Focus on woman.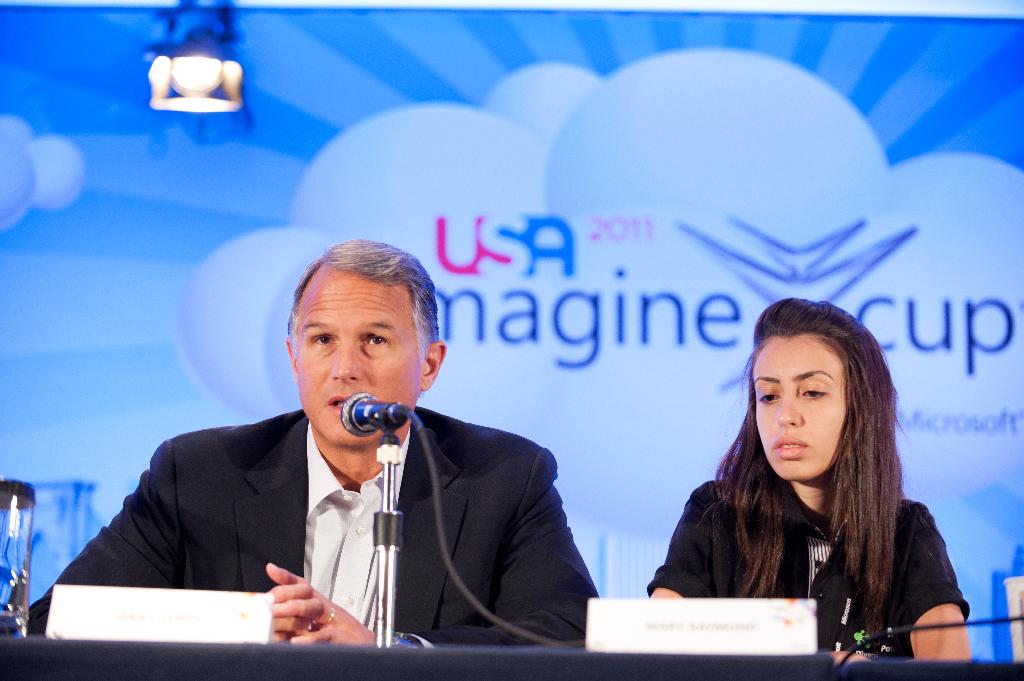
Focused at pyautogui.locateOnScreen(647, 315, 972, 647).
